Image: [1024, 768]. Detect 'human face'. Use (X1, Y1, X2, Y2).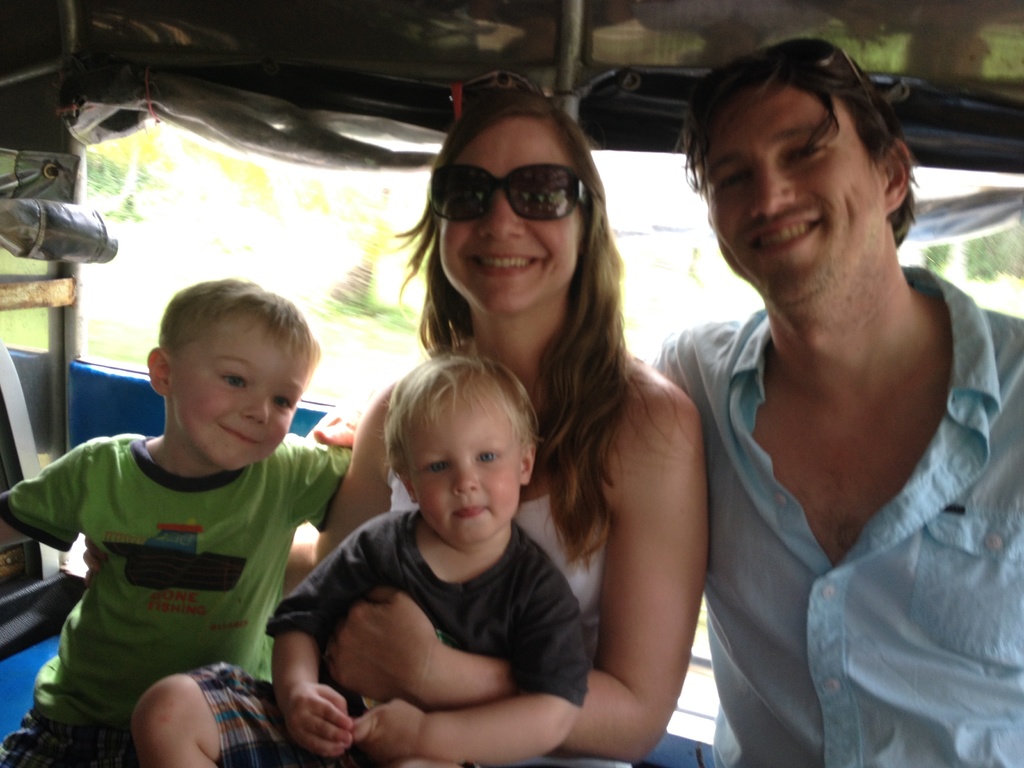
(437, 113, 584, 318).
